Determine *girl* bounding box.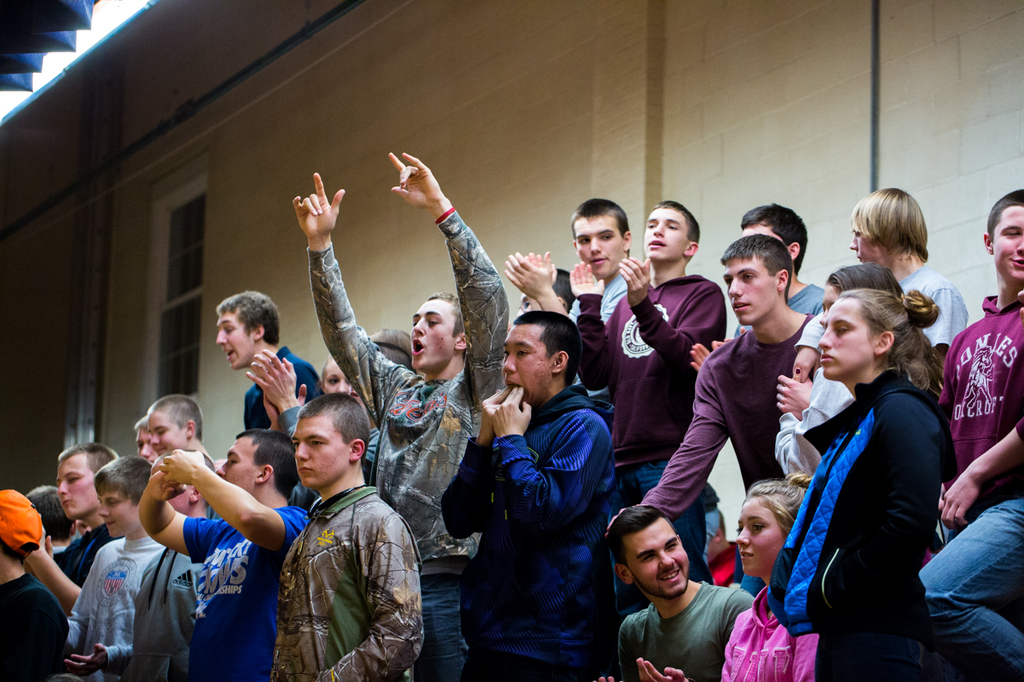
Determined: Rect(588, 471, 823, 681).
